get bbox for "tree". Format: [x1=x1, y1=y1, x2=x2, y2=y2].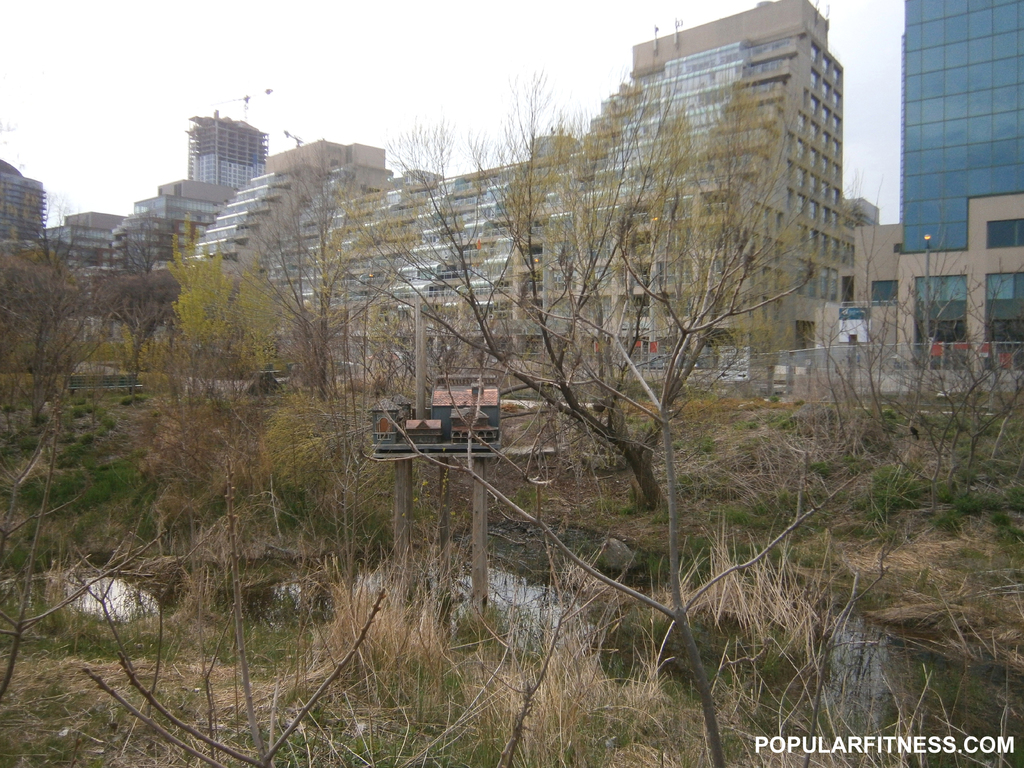
[x1=97, y1=248, x2=173, y2=401].
